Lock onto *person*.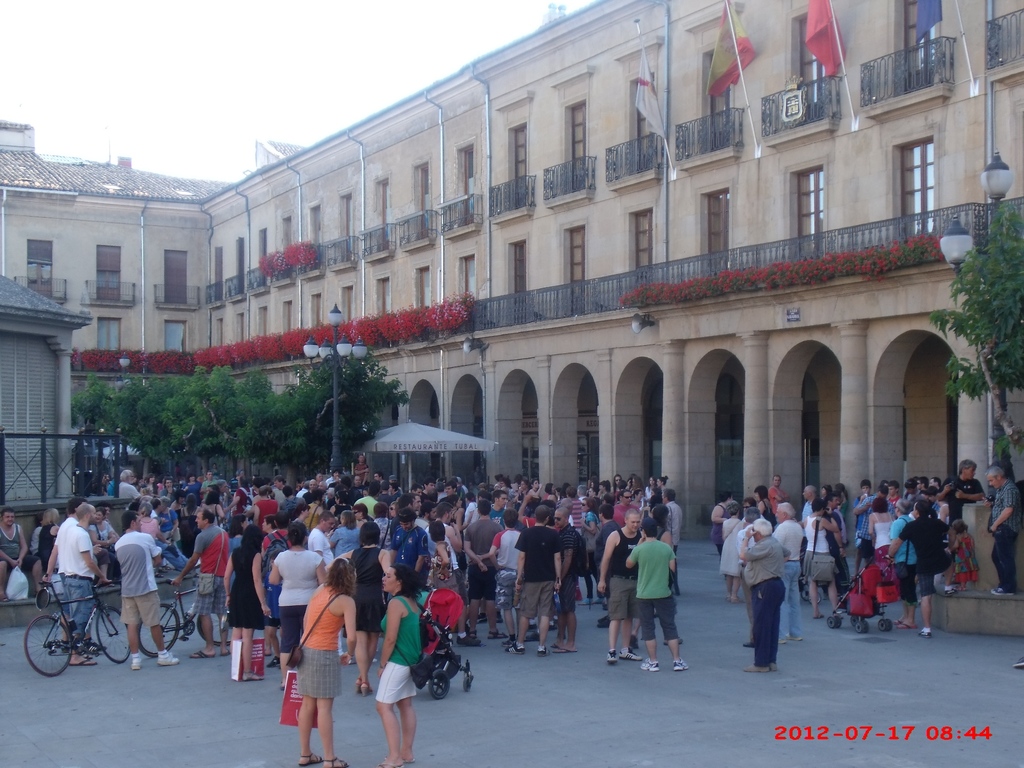
Locked: {"x1": 22, "y1": 503, "x2": 54, "y2": 604}.
